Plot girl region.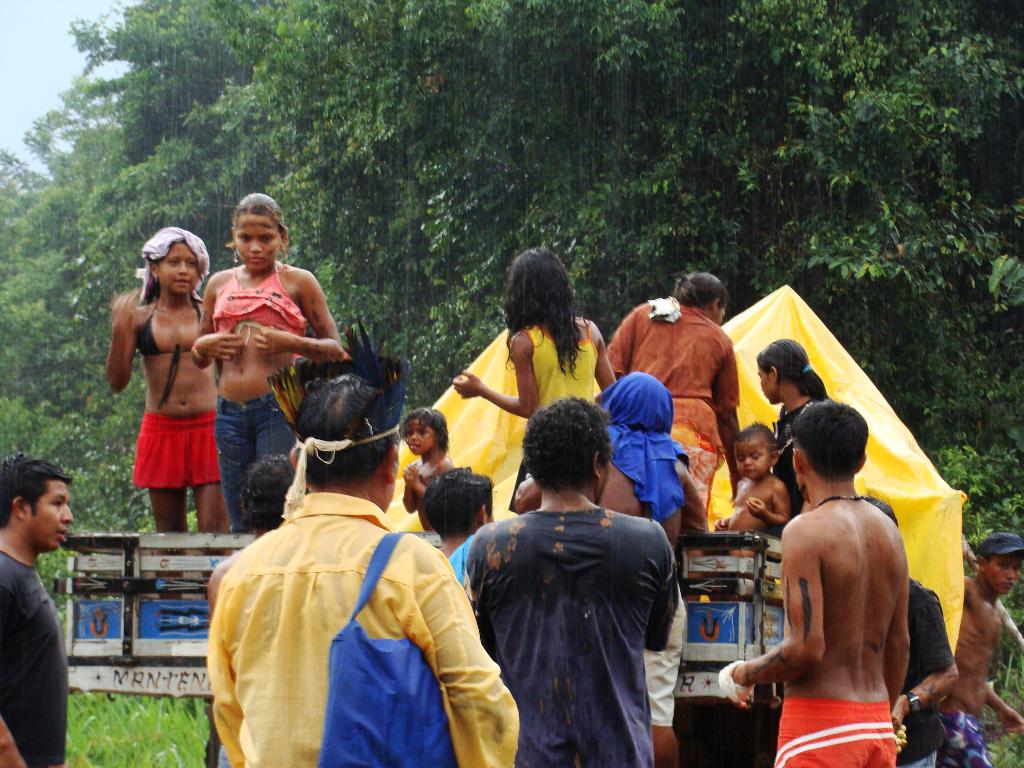
Plotted at select_region(192, 195, 341, 534).
